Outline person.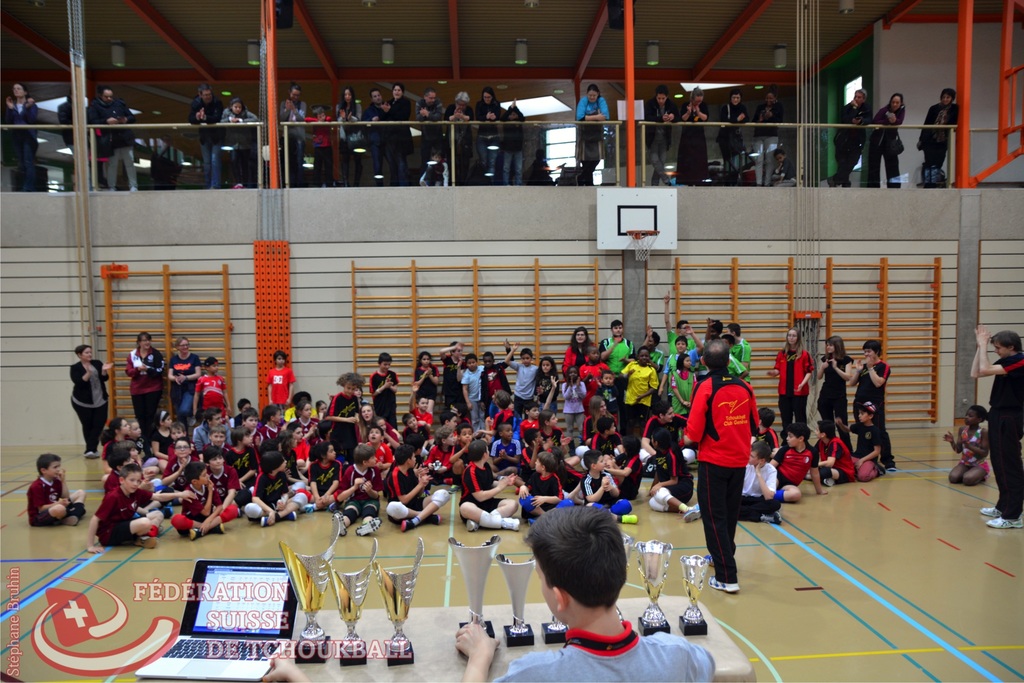
Outline: bbox(369, 417, 401, 450).
